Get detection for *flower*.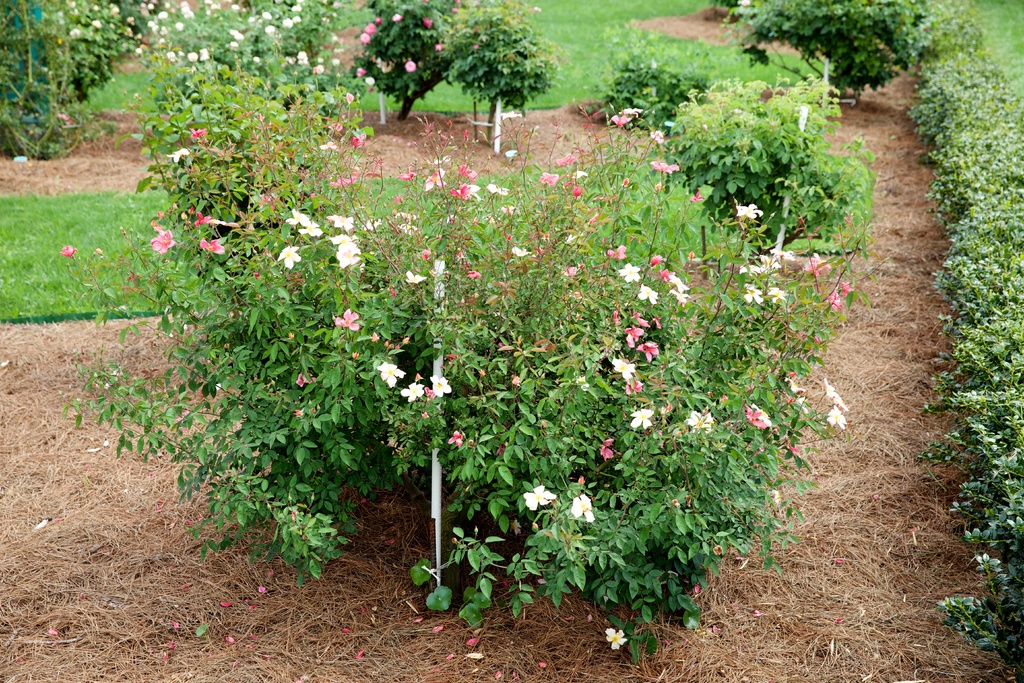
Detection: x1=445, y1=428, x2=463, y2=449.
